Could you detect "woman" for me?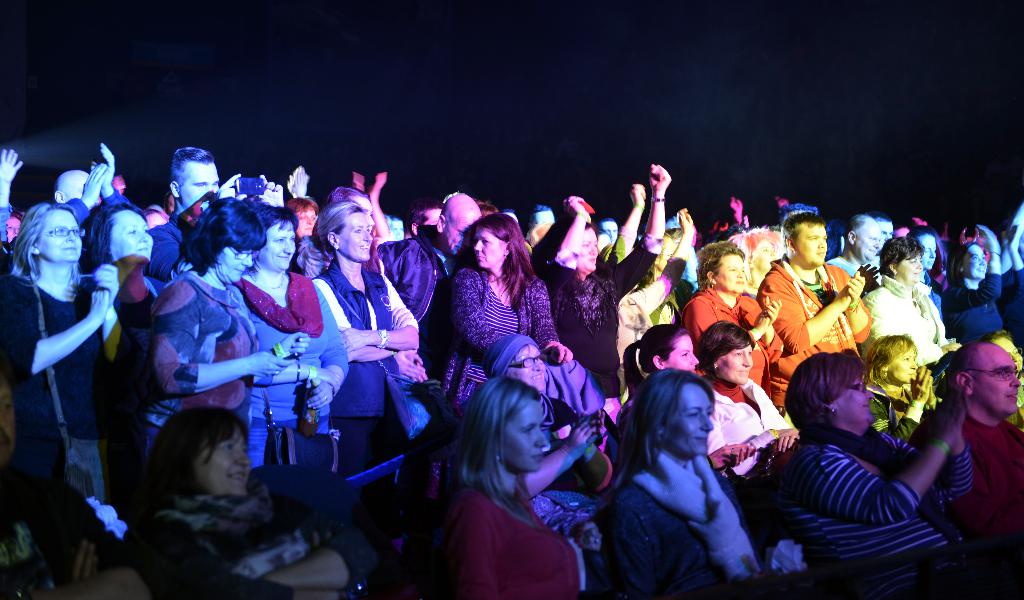
Detection result: bbox=[776, 358, 973, 599].
